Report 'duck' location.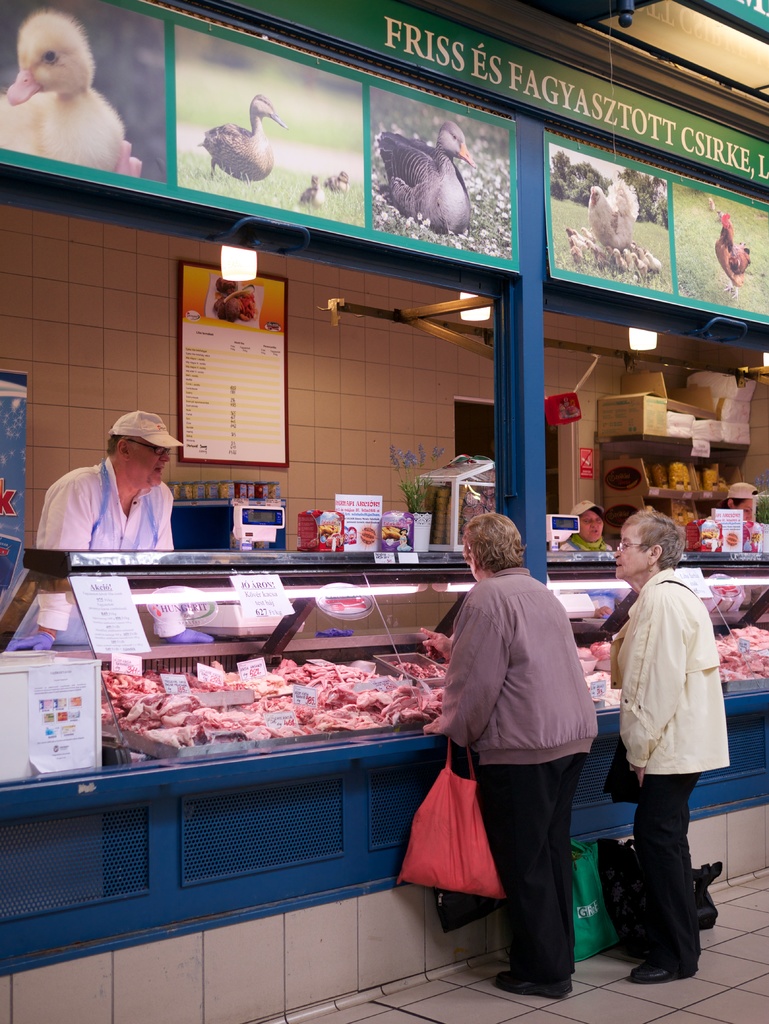
Report: box=[314, 169, 350, 194].
